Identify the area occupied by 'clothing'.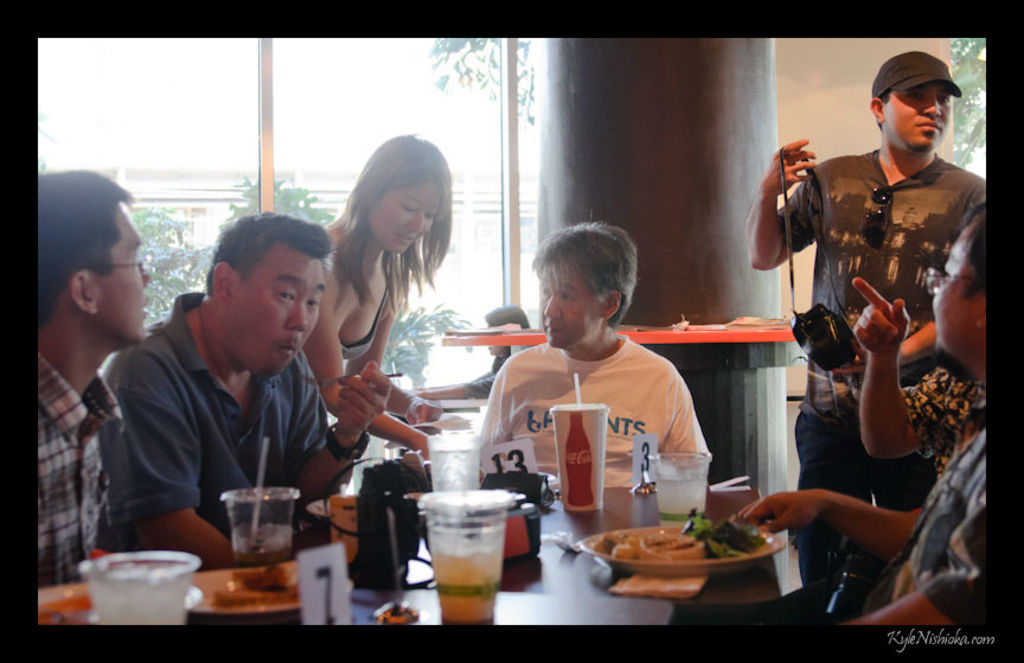
Area: x1=95 y1=291 x2=334 y2=559.
